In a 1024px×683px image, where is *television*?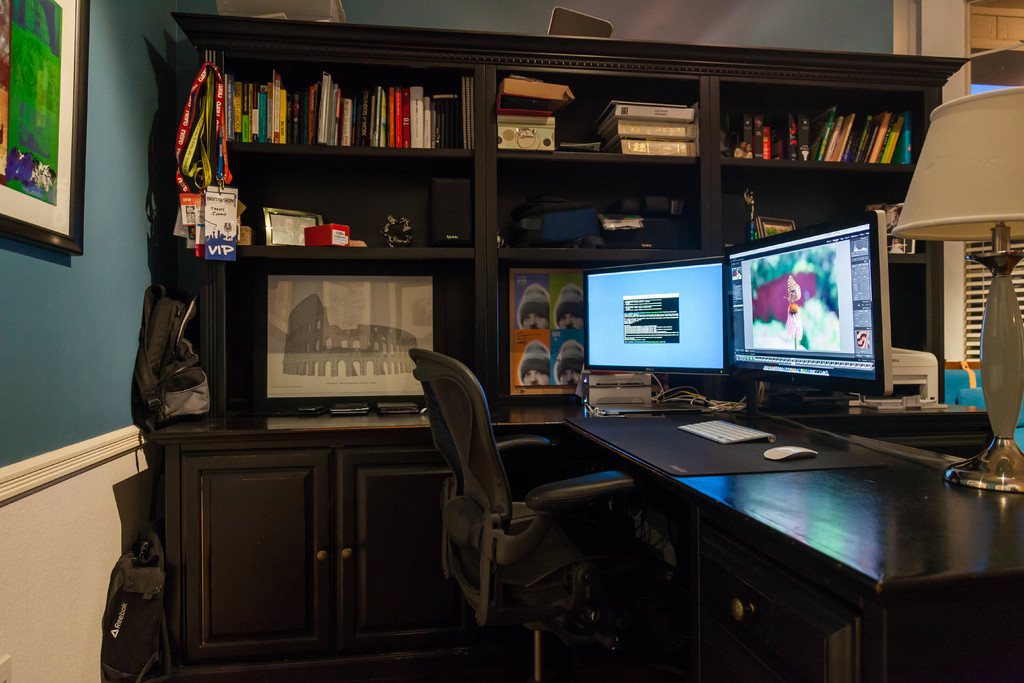
crop(723, 209, 892, 391).
